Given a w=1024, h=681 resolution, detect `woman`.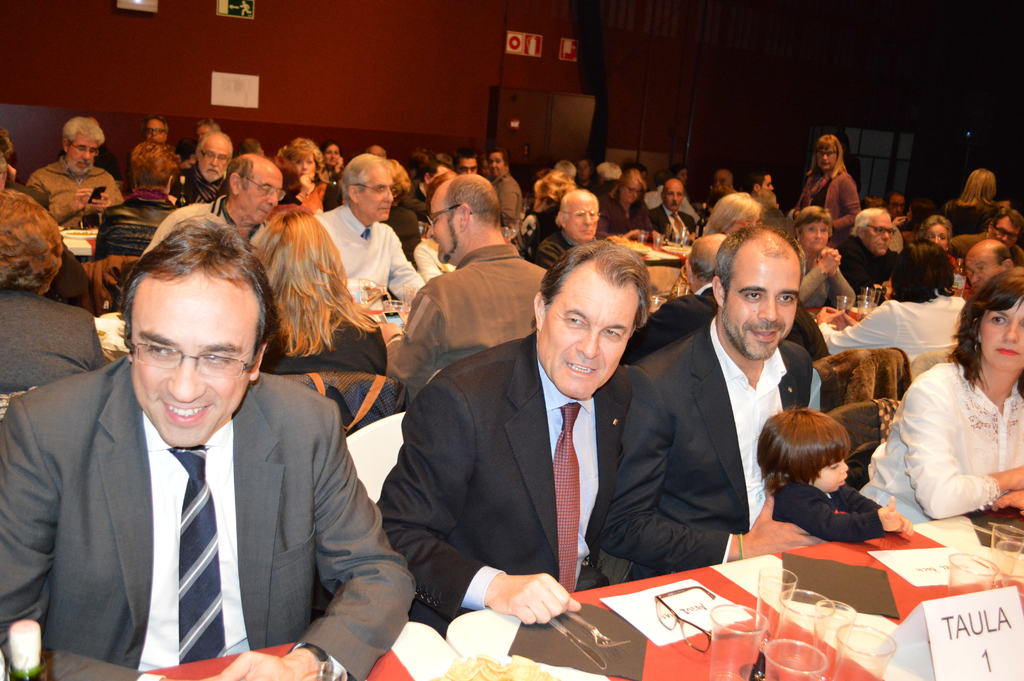
[left=274, top=139, right=332, bottom=218].
